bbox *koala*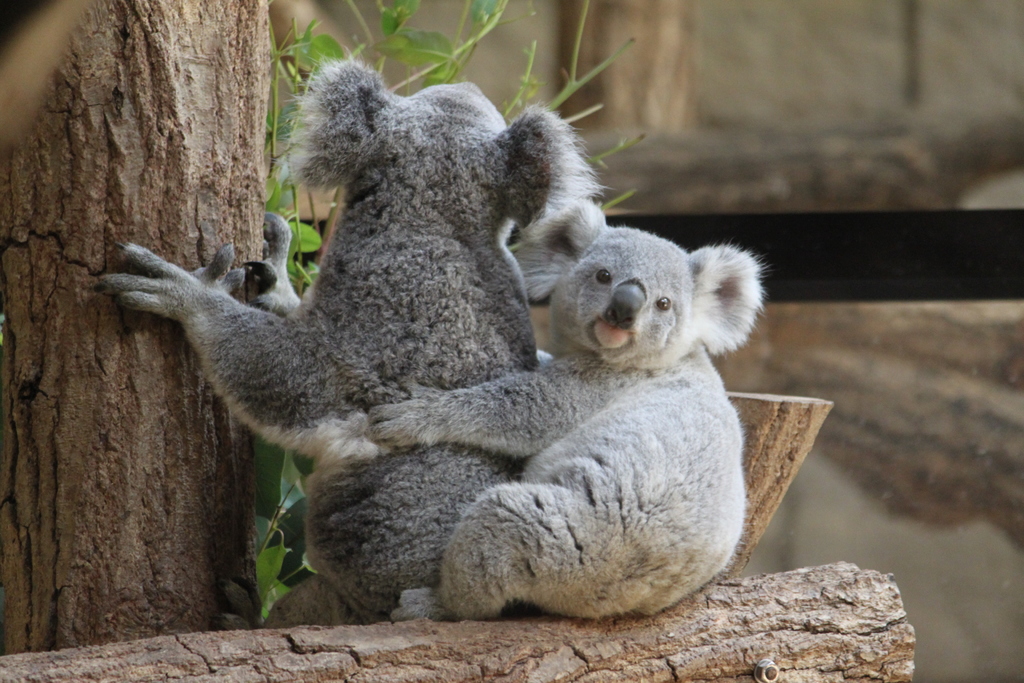
{"x1": 102, "y1": 53, "x2": 602, "y2": 621}
